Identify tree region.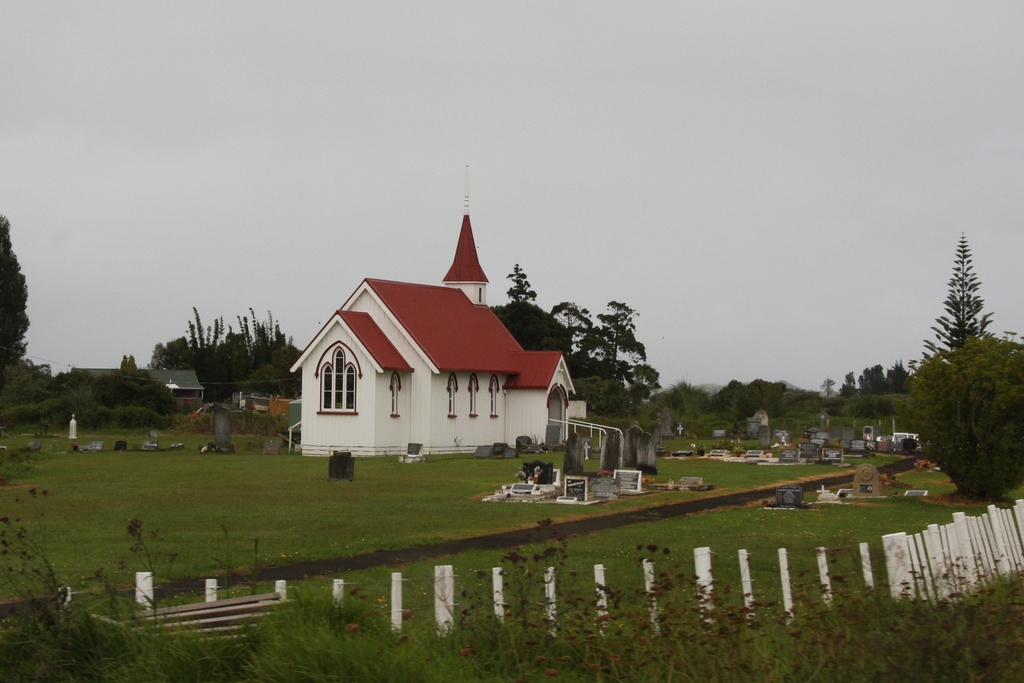
Region: box=[4, 221, 26, 374].
